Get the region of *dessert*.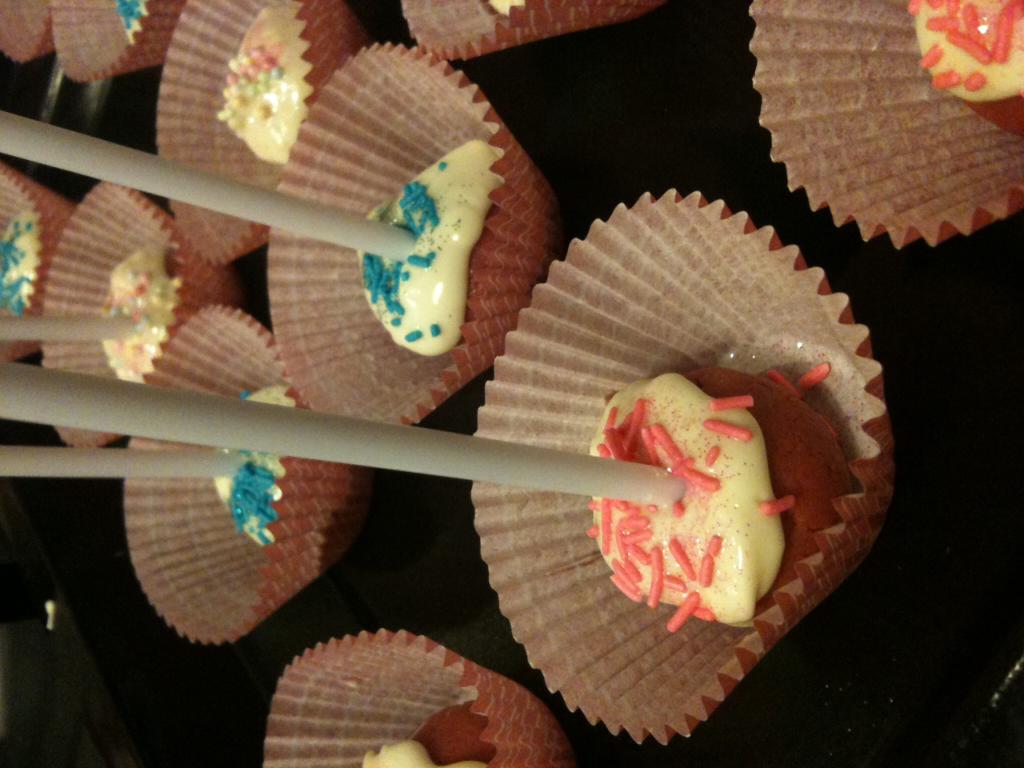
box(588, 374, 849, 627).
